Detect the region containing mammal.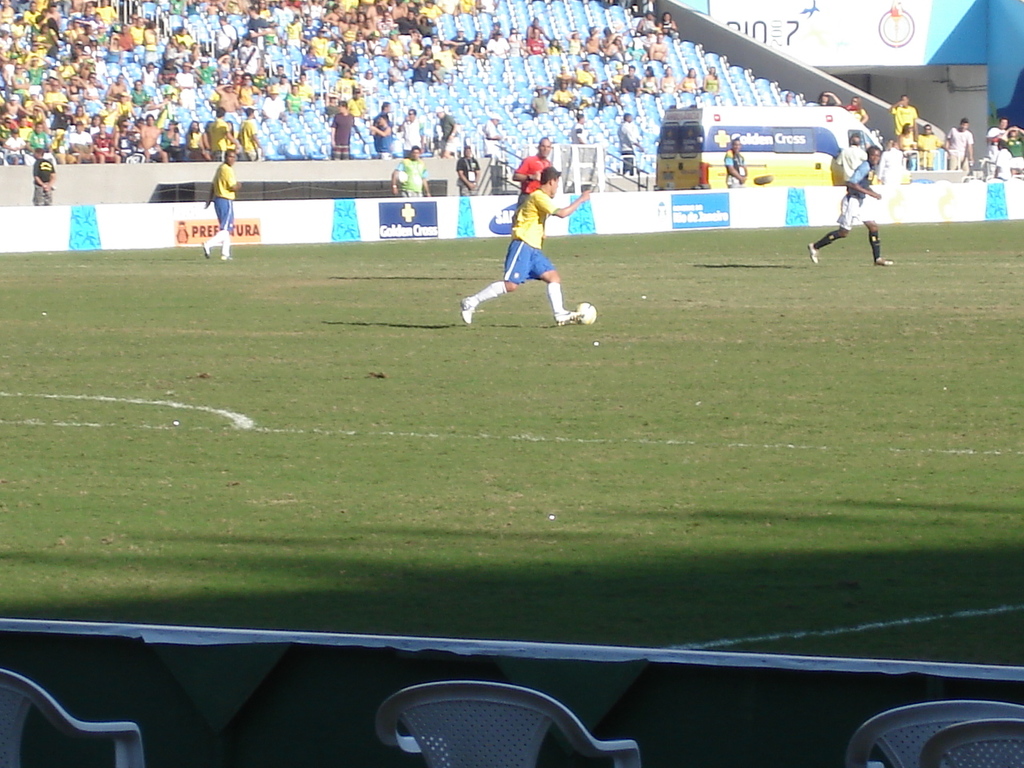
left=529, top=83, right=550, bottom=119.
